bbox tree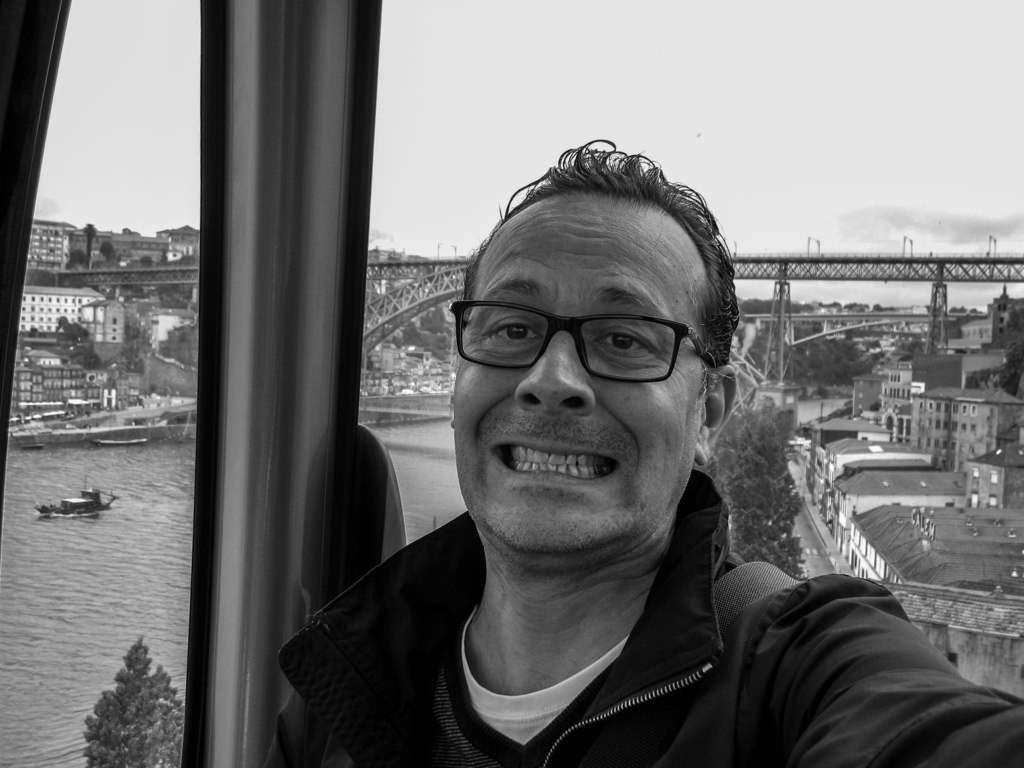
[999,343,1023,393]
